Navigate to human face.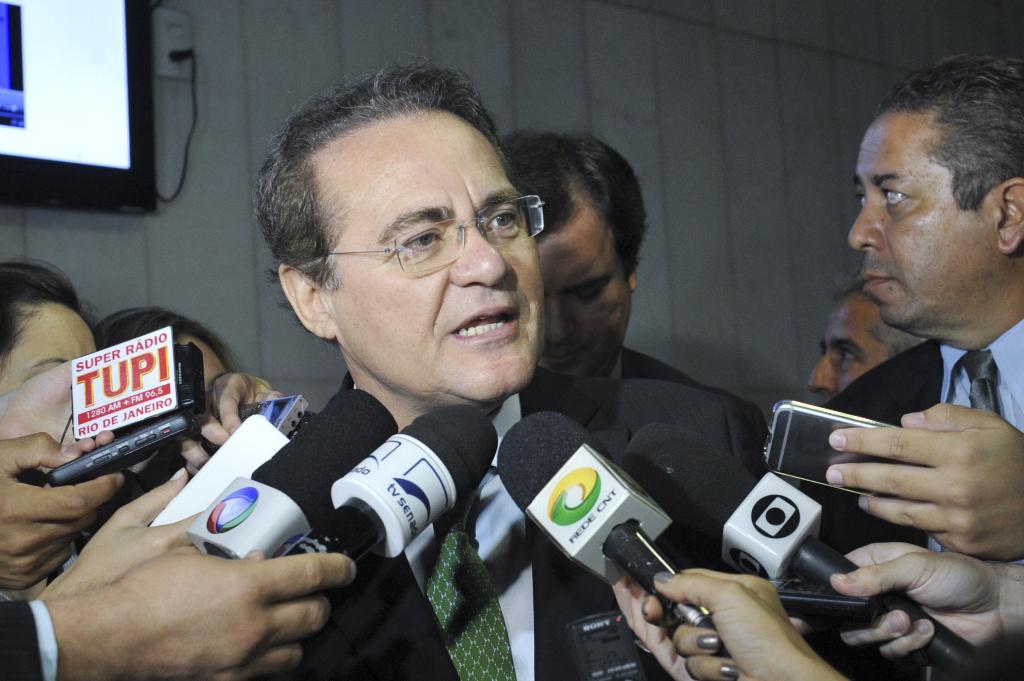
Navigation target: (x1=808, y1=289, x2=895, y2=401).
